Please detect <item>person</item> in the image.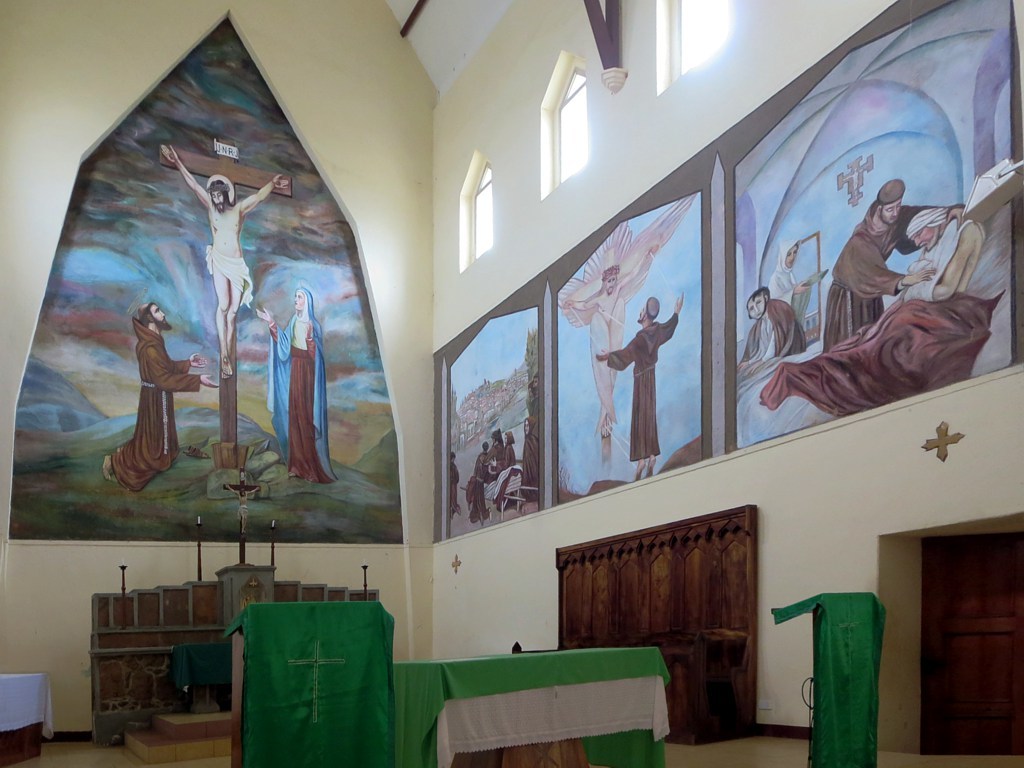
822 178 966 350.
